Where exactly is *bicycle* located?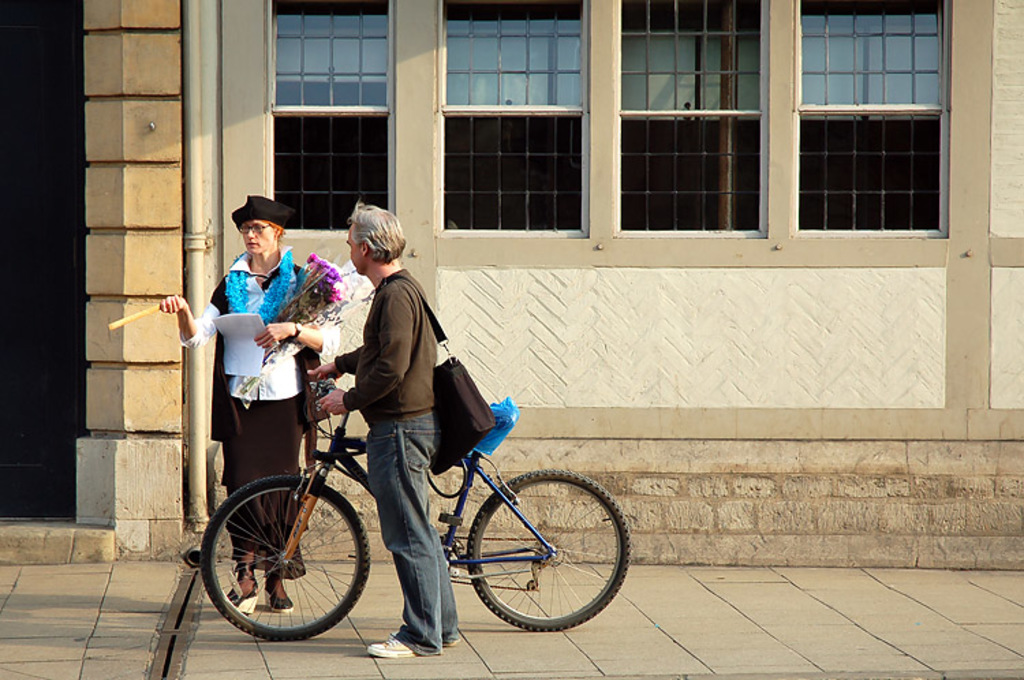
Its bounding box is (x1=176, y1=388, x2=629, y2=649).
